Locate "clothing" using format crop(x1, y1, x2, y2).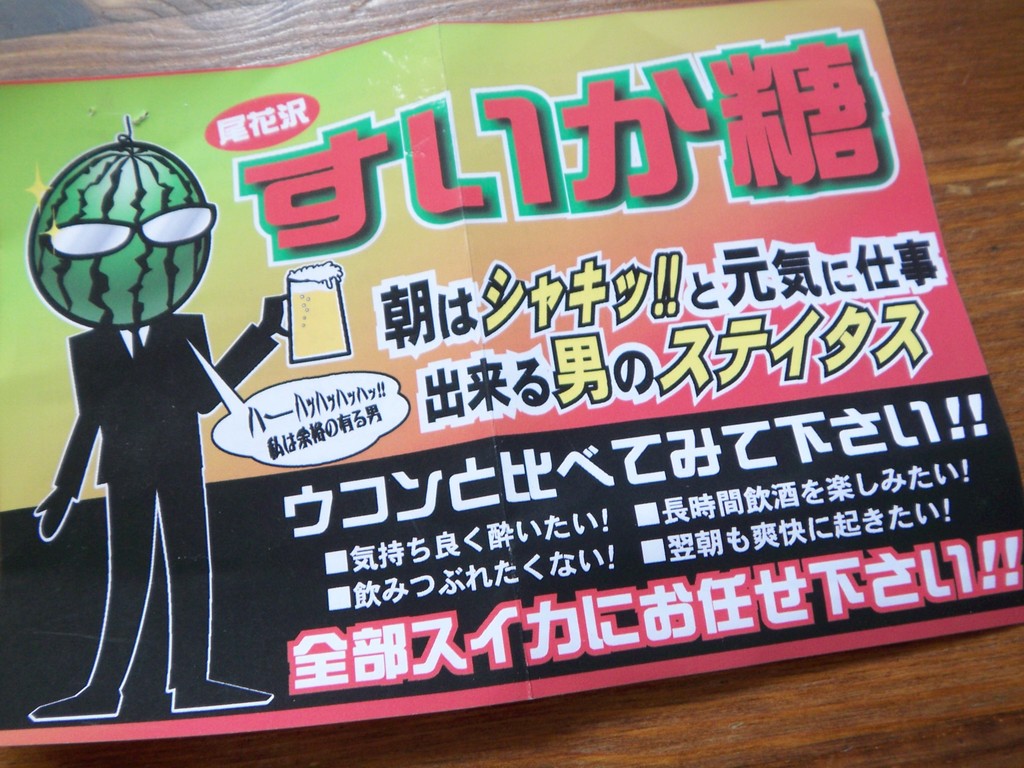
crop(55, 310, 279, 688).
